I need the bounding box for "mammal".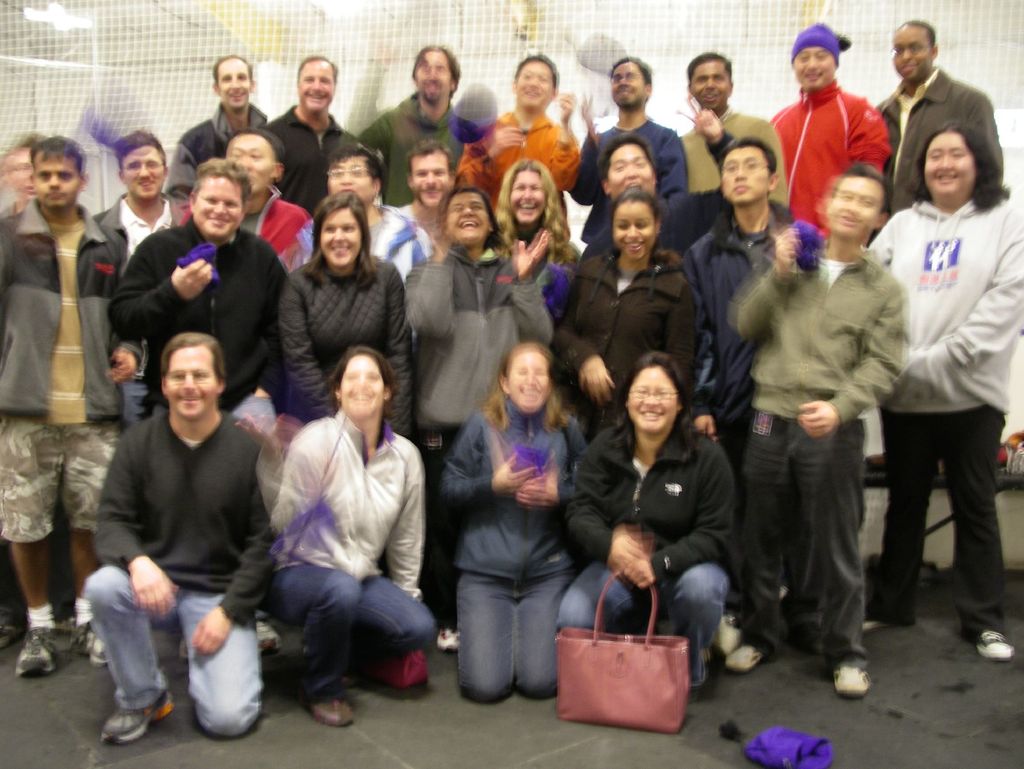
Here it is: 111:159:287:422.
